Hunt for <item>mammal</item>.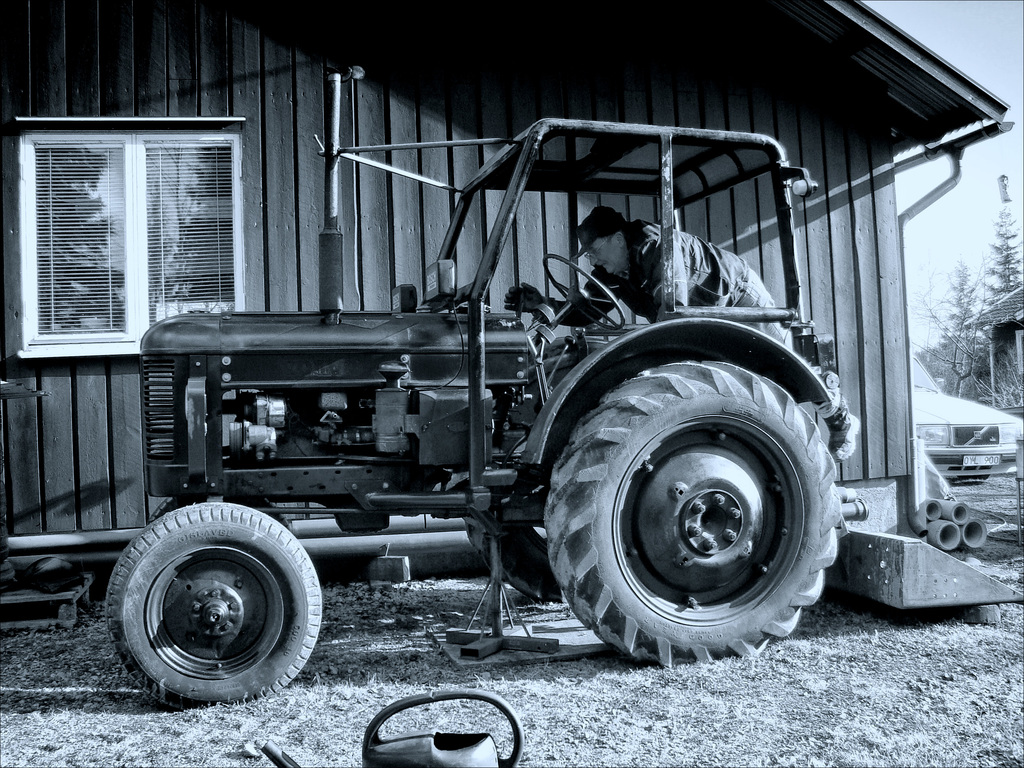
Hunted down at {"x1": 478, "y1": 204, "x2": 864, "y2": 463}.
